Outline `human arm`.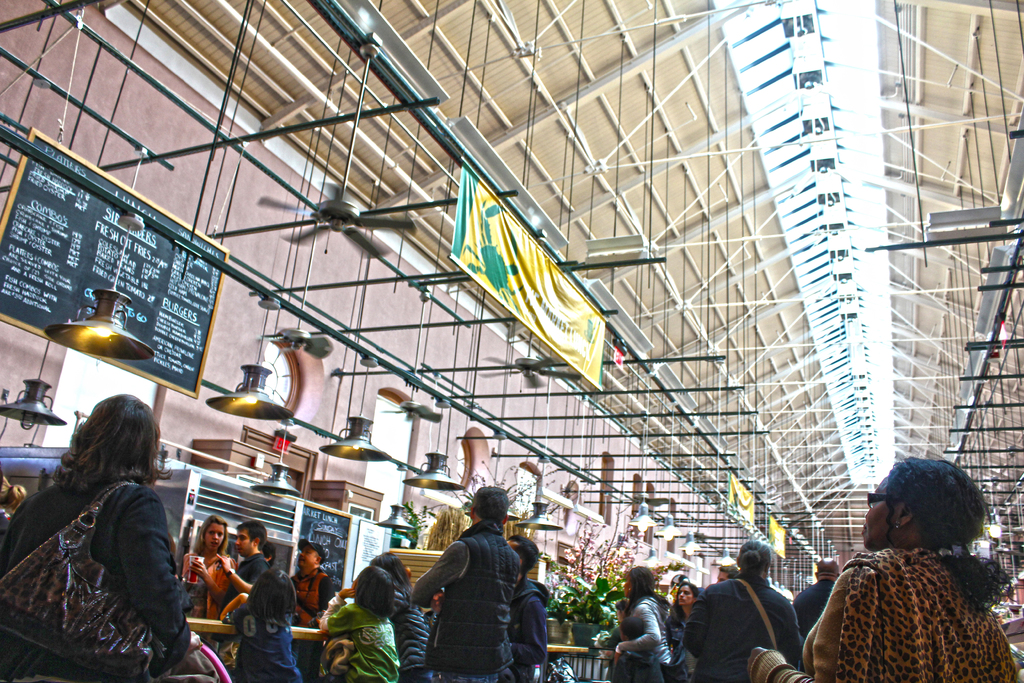
Outline: <box>223,550,276,599</box>.
